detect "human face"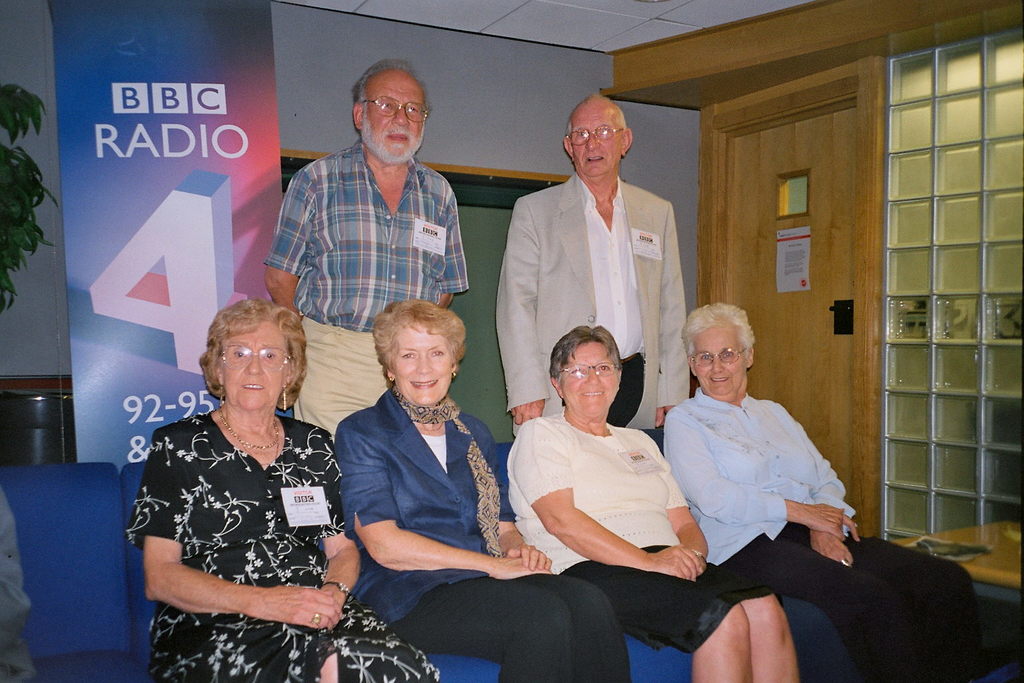
x1=565 y1=105 x2=625 y2=179
